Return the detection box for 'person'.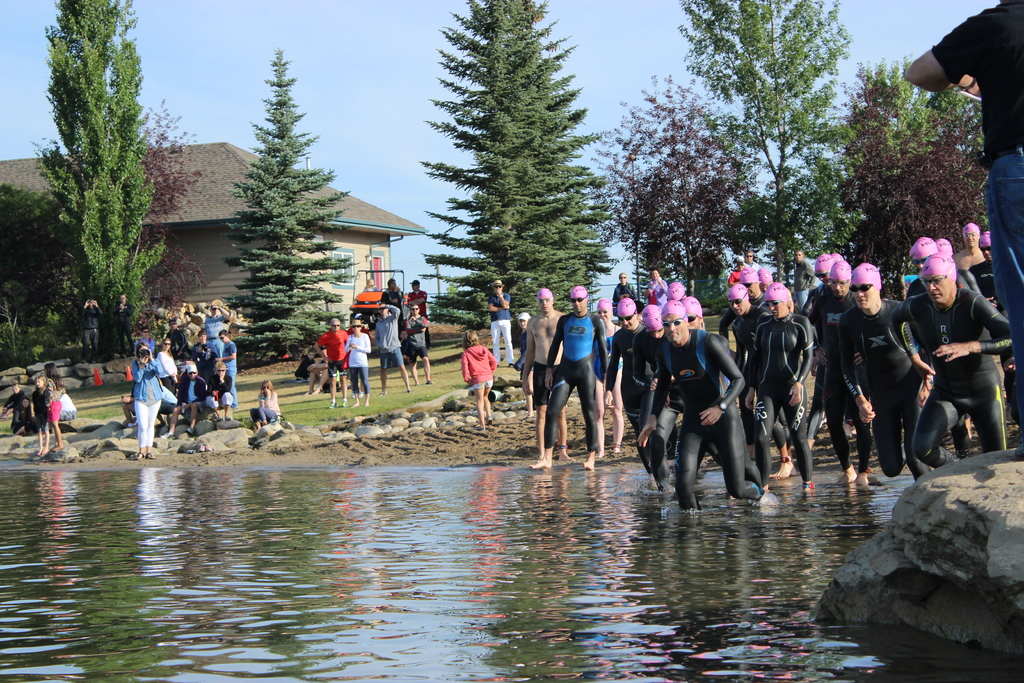
rect(113, 294, 132, 357).
